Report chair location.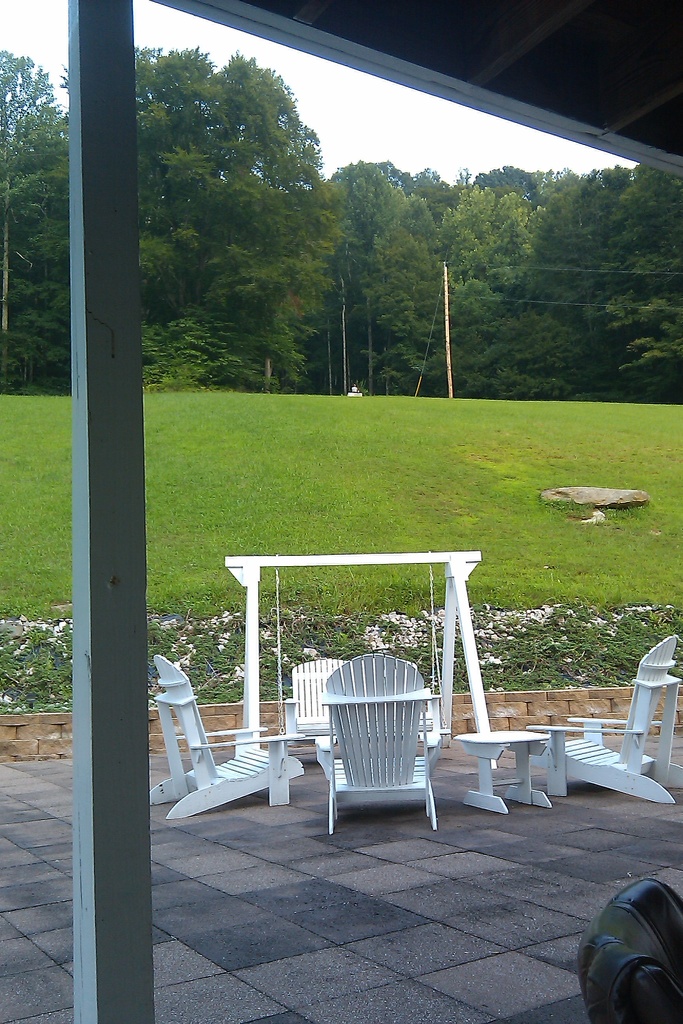
Report: 308/645/446/833.
